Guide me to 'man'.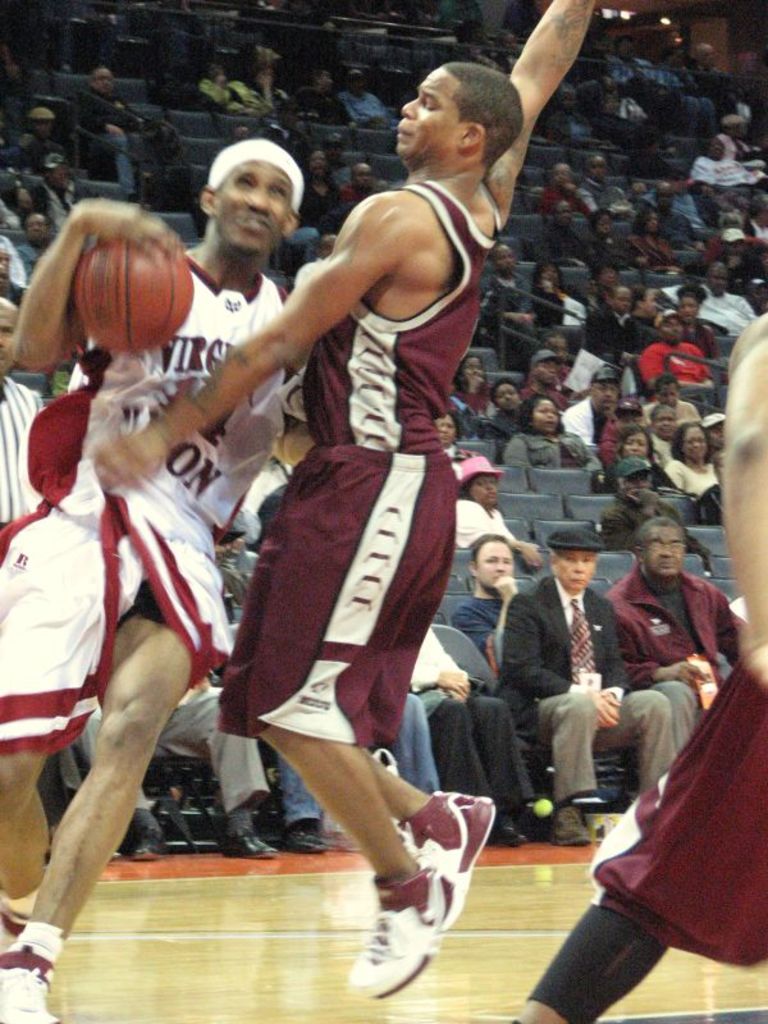
Guidance: bbox=(689, 134, 767, 196).
